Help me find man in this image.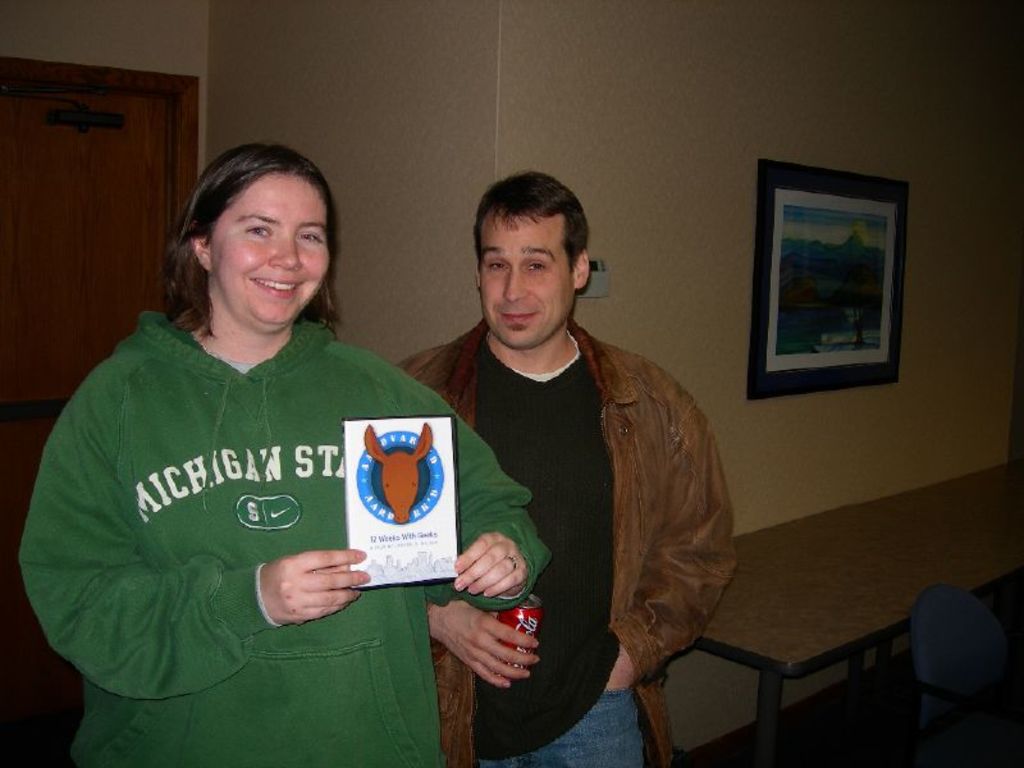
Found it: select_region(402, 189, 737, 746).
